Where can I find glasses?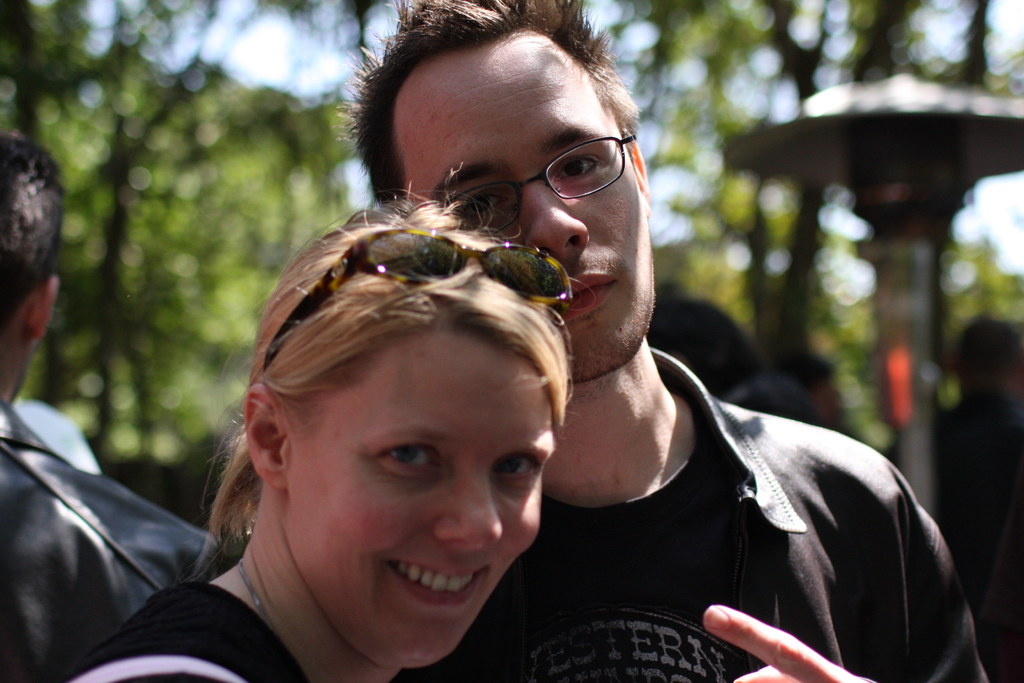
You can find it at [454, 122, 651, 236].
